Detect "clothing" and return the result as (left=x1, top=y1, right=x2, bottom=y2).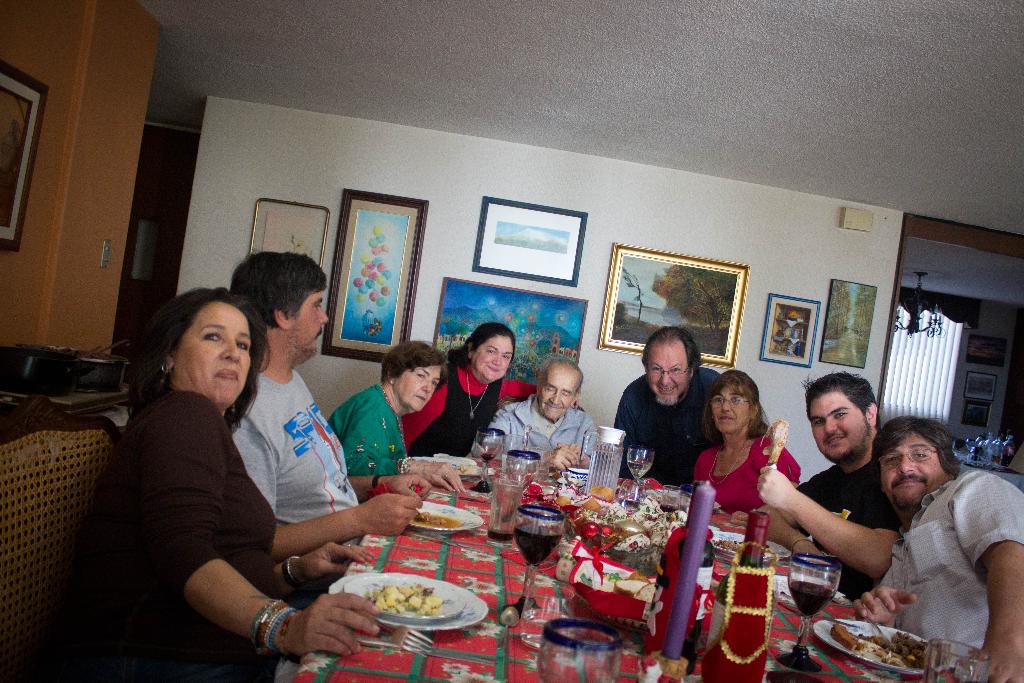
(left=211, top=363, right=364, bottom=543).
